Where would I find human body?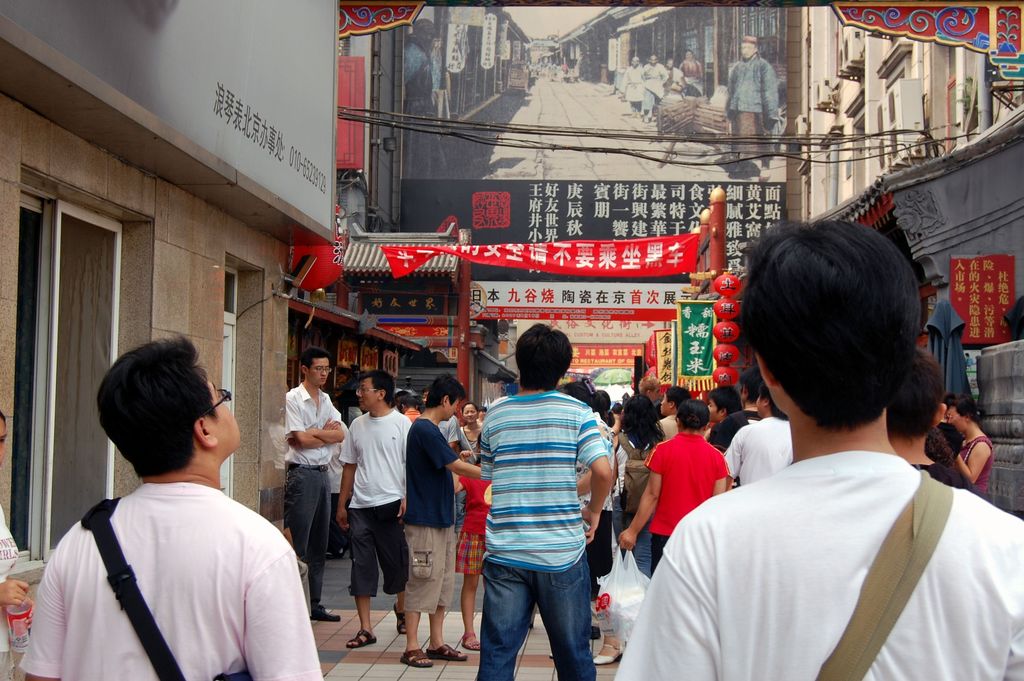
At box=[947, 393, 996, 491].
